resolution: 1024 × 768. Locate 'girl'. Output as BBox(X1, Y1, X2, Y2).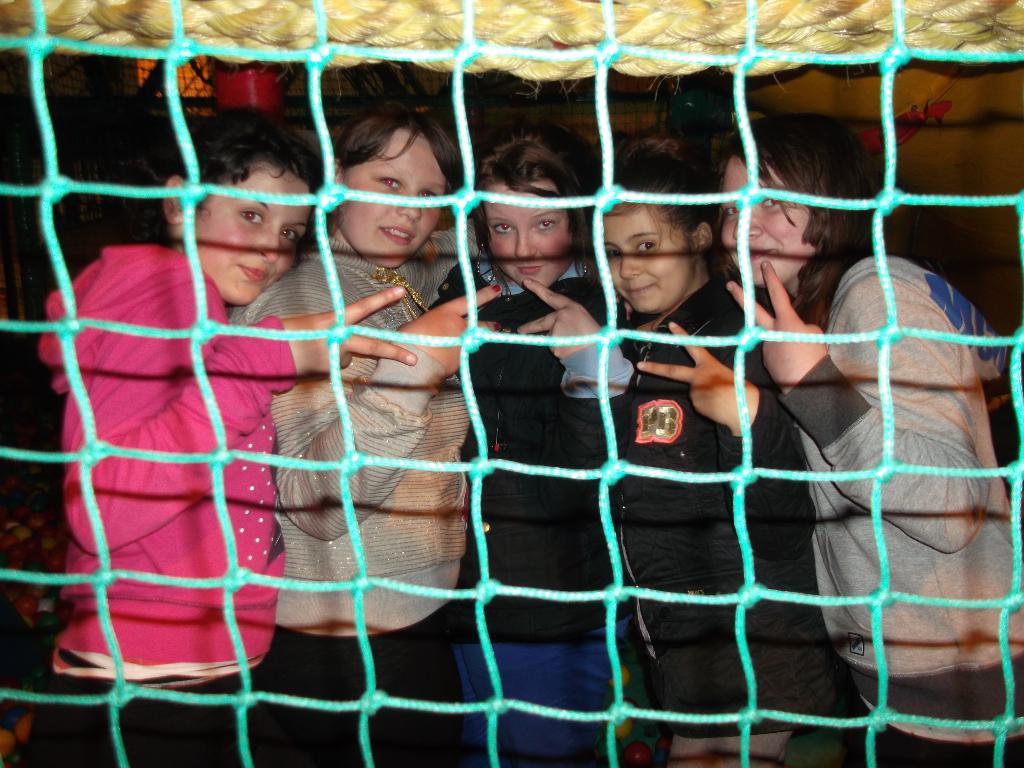
BBox(36, 95, 417, 767).
